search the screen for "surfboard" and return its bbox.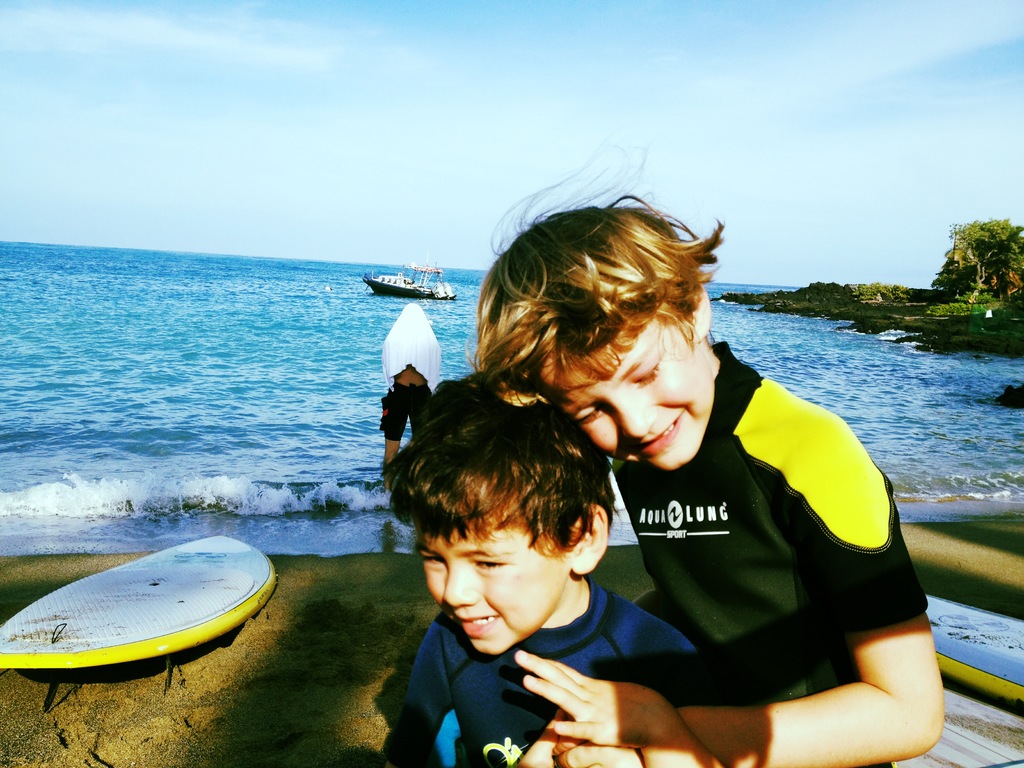
Found: locate(0, 531, 282, 672).
